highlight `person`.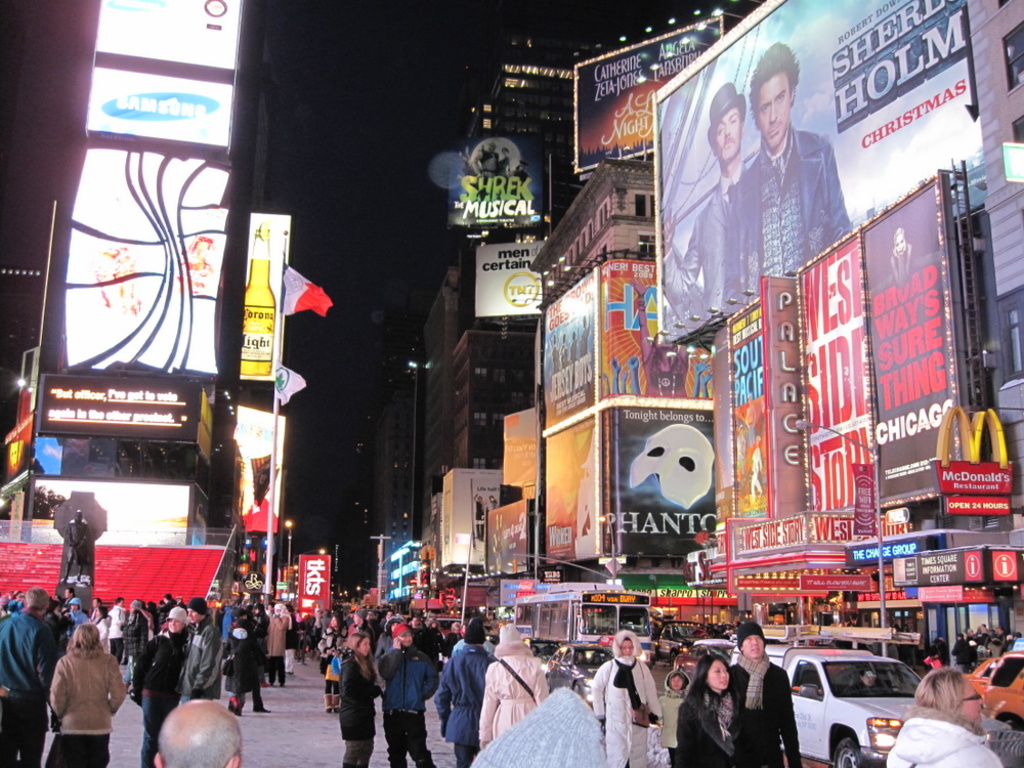
Highlighted region: bbox(656, 81, 748, 324).
